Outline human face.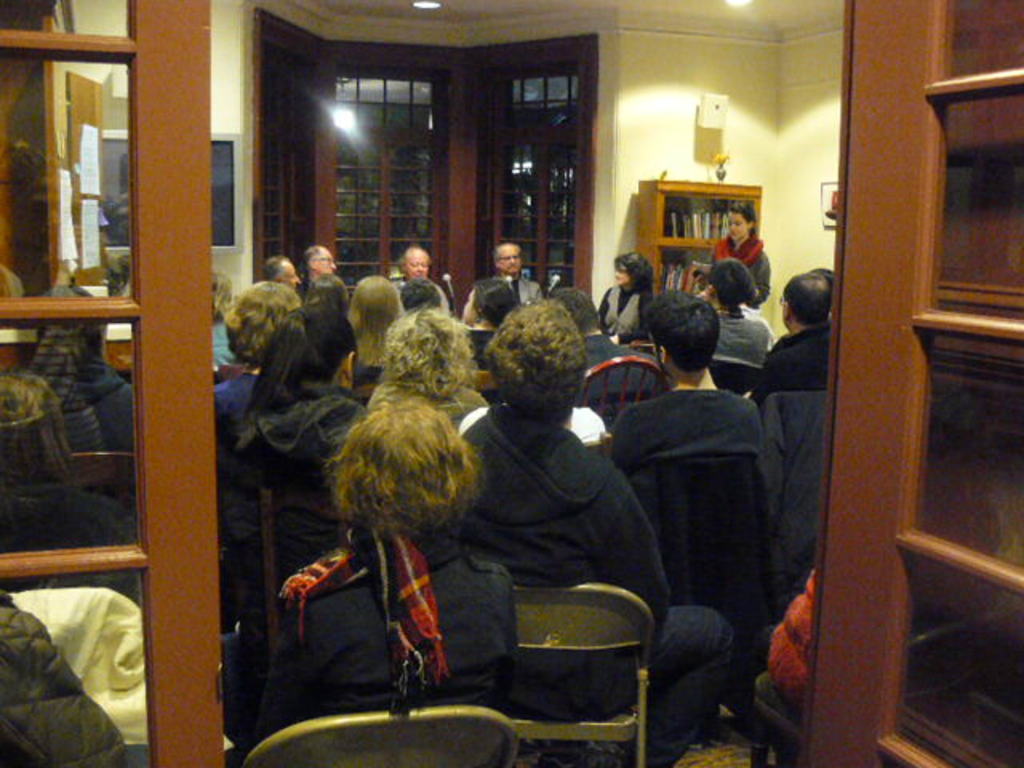
Outline: [496, 250, 523, 272].
